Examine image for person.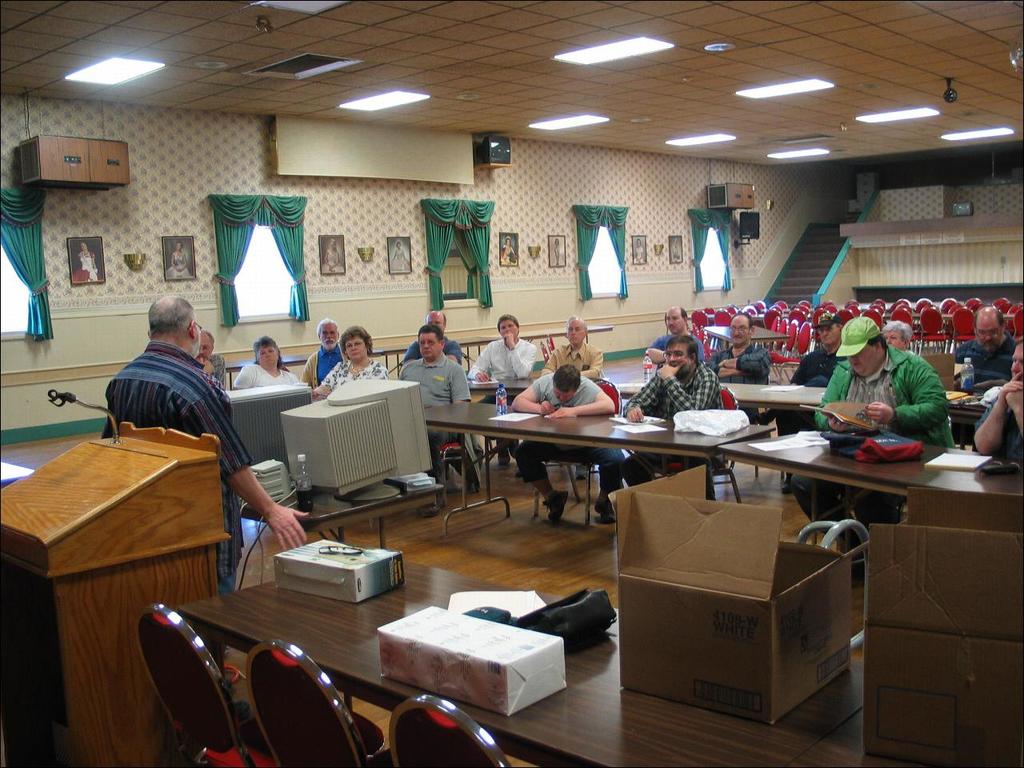
Examination result: (506, 362, 617, 526).
